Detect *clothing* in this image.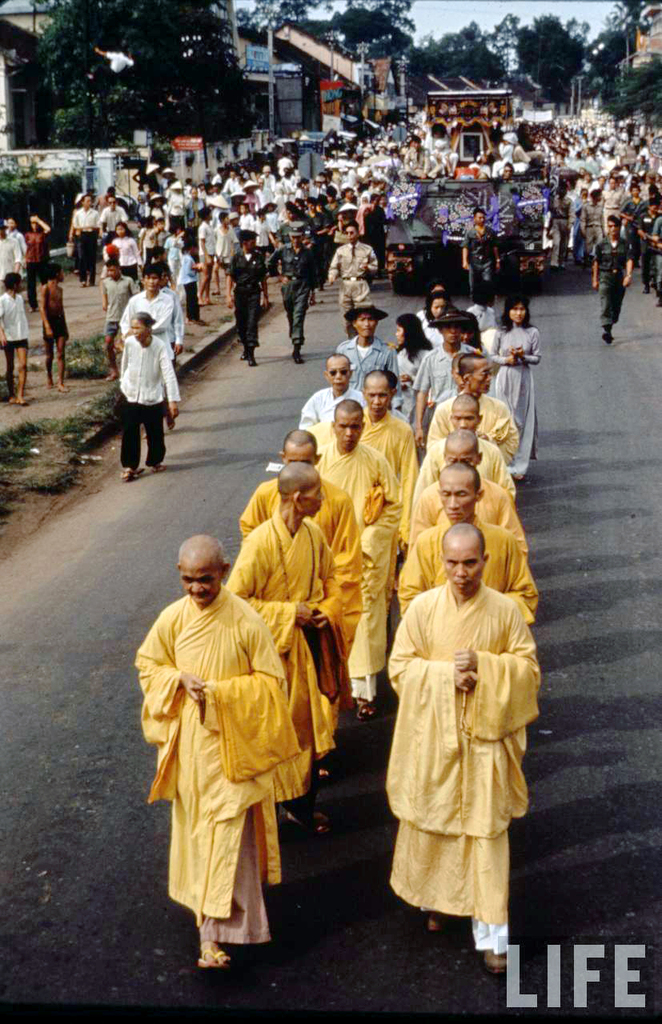
Detection: bbox=[126, 343, 180, 405].
